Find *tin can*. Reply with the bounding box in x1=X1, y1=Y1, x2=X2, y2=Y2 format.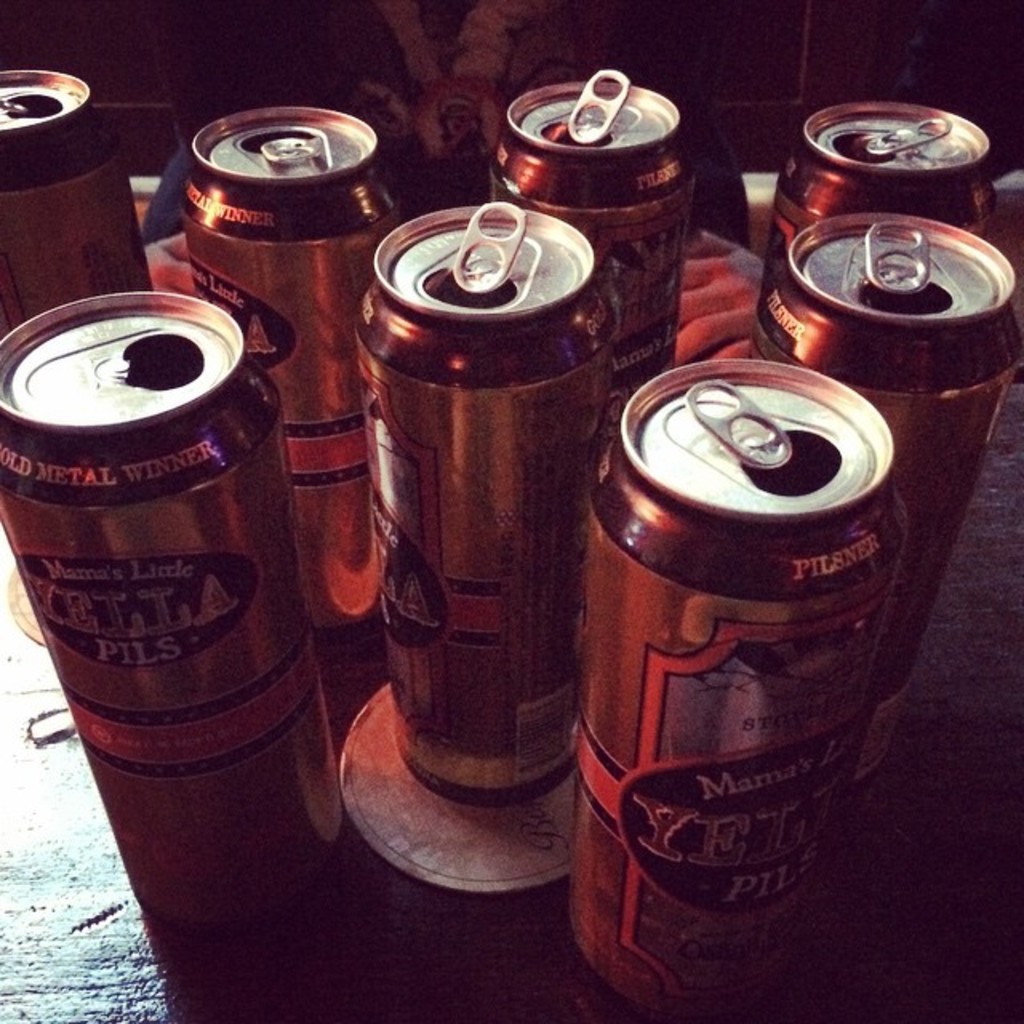
x1=757, y1=106, x2=998, y2=304.
